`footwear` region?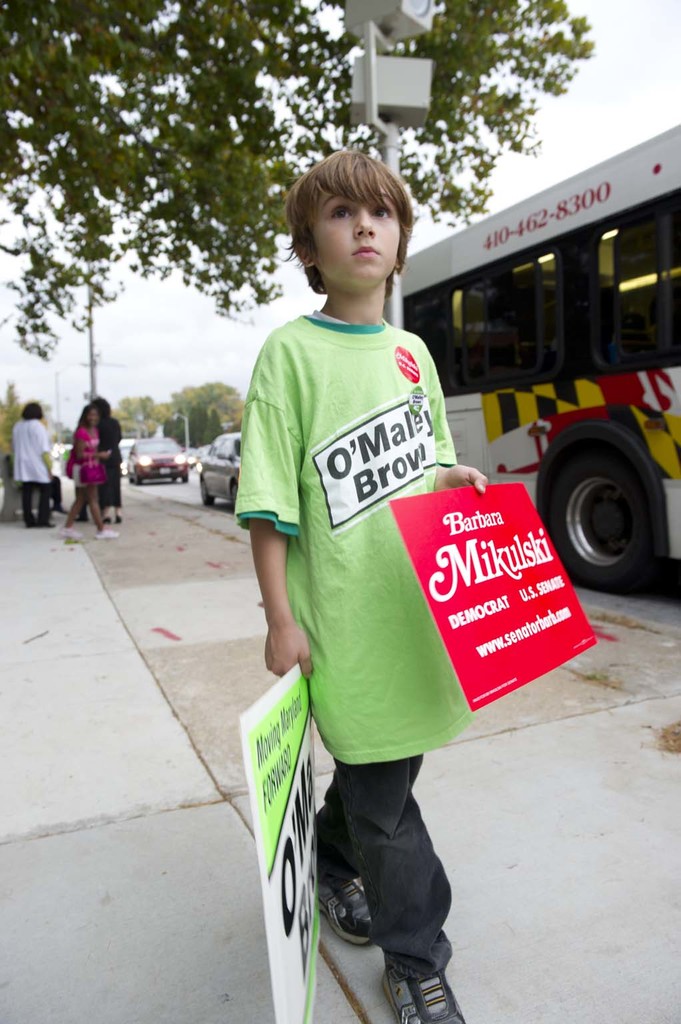
crop(91, 529, 119, 539)
